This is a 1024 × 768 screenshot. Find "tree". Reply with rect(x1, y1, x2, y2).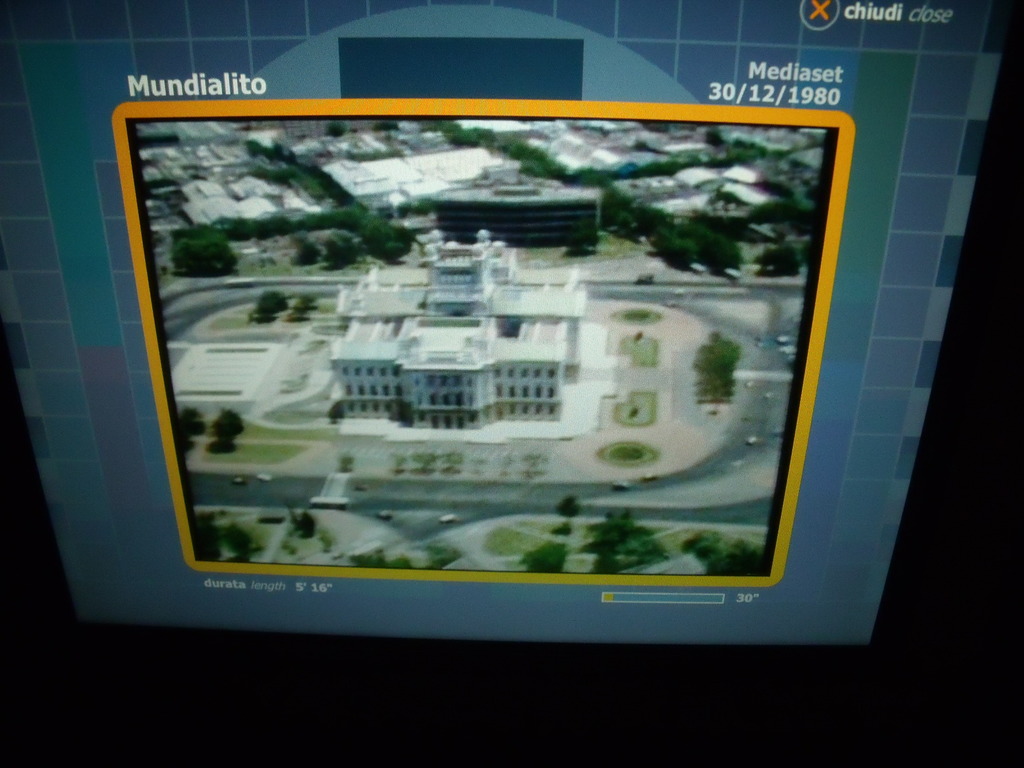
rect(218, 208, 415, 270).
